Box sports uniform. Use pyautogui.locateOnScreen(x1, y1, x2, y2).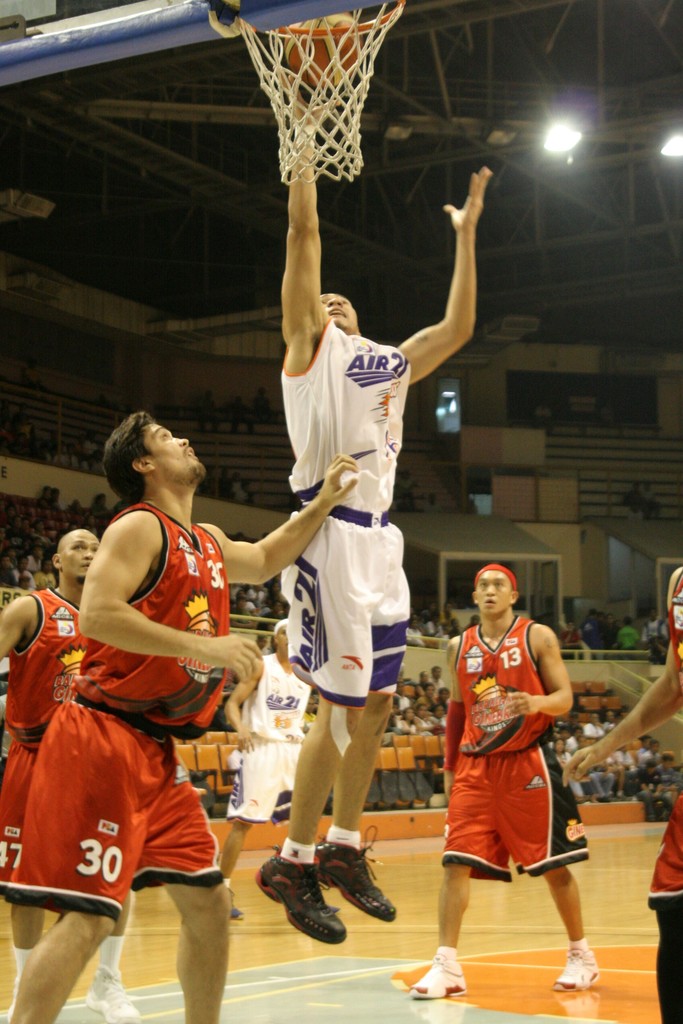
pyautogui.locateOnScreen(228, 652, 311, 924).
